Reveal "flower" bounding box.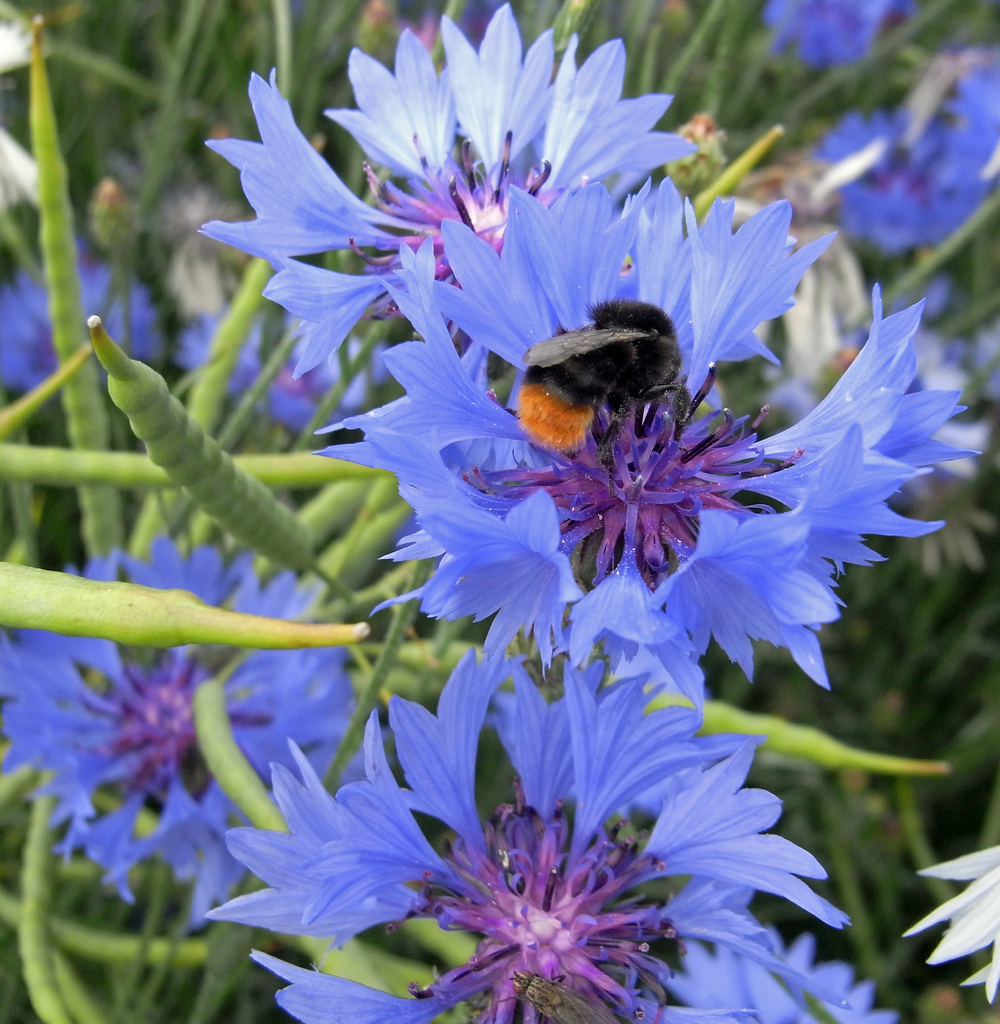
Revealed: l=907, t=848, r=999, b=1012.
